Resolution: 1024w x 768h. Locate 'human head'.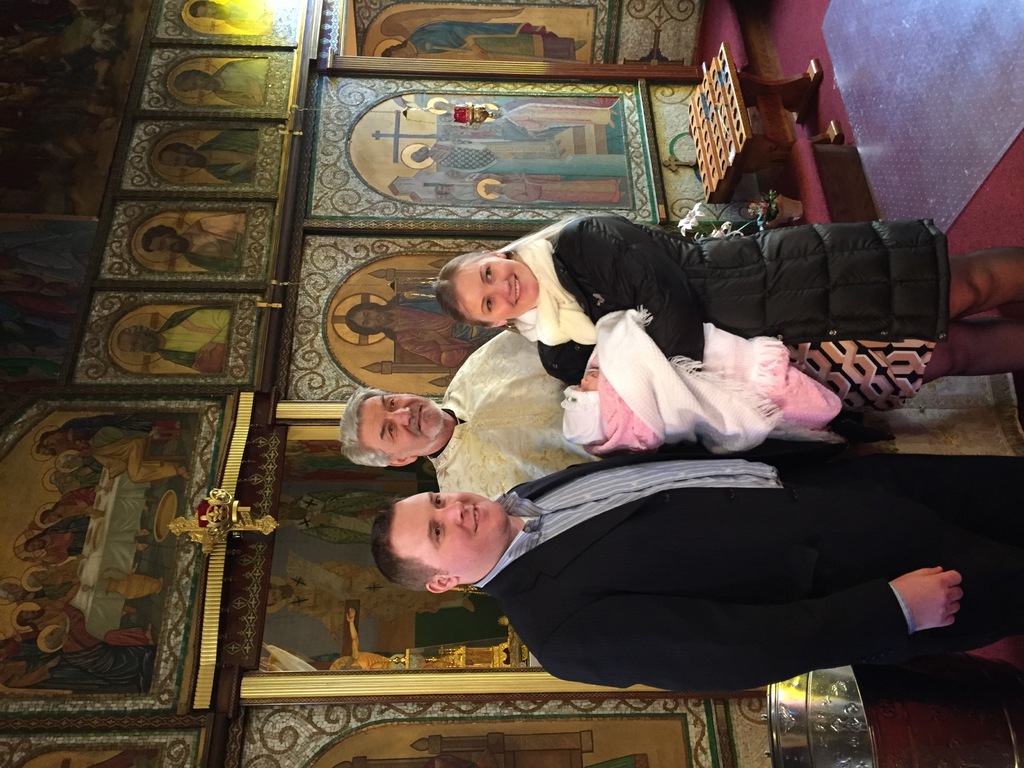
[x1=39, y1=506, x2=61, y2=528].
